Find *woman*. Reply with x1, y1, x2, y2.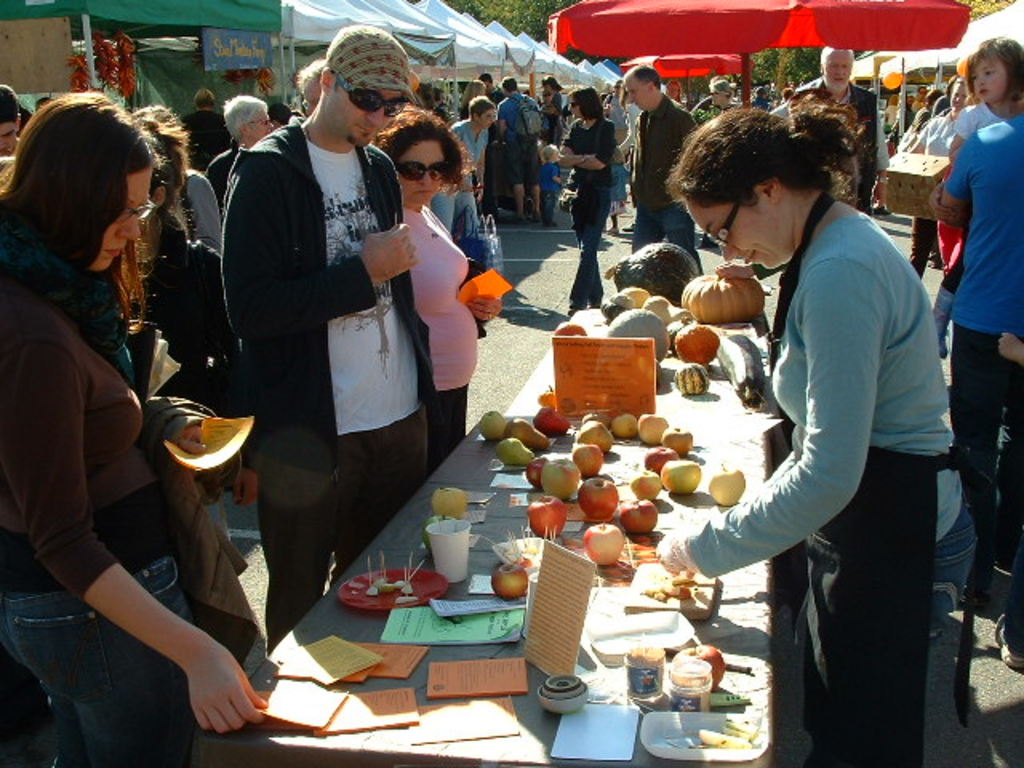
114, 109, 234, 509.
